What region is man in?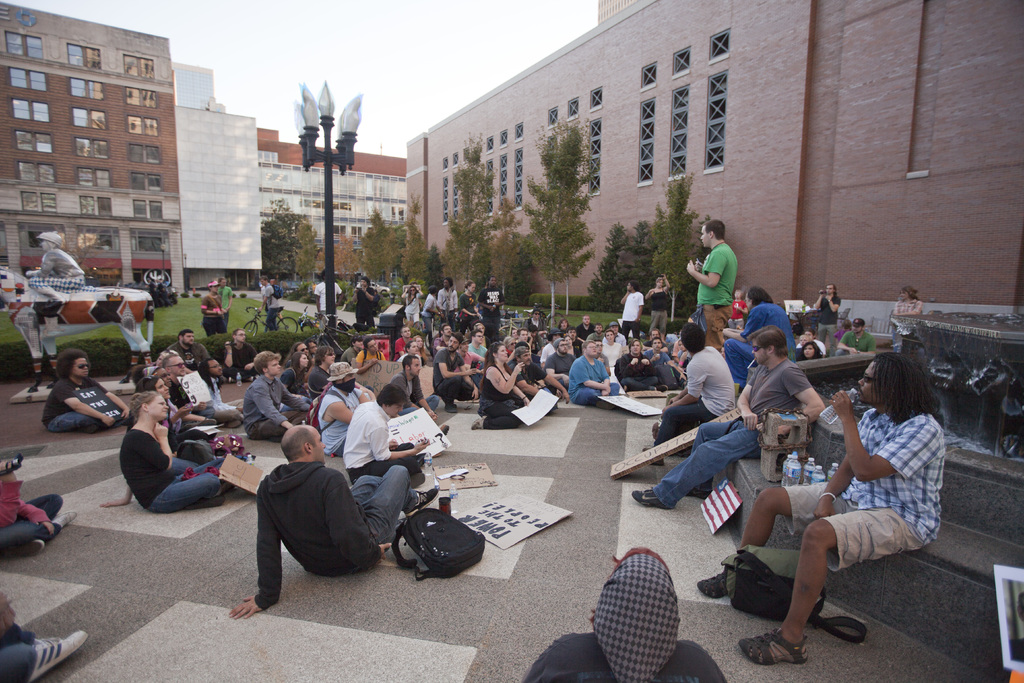
crop(619, 281, 644, 341).
